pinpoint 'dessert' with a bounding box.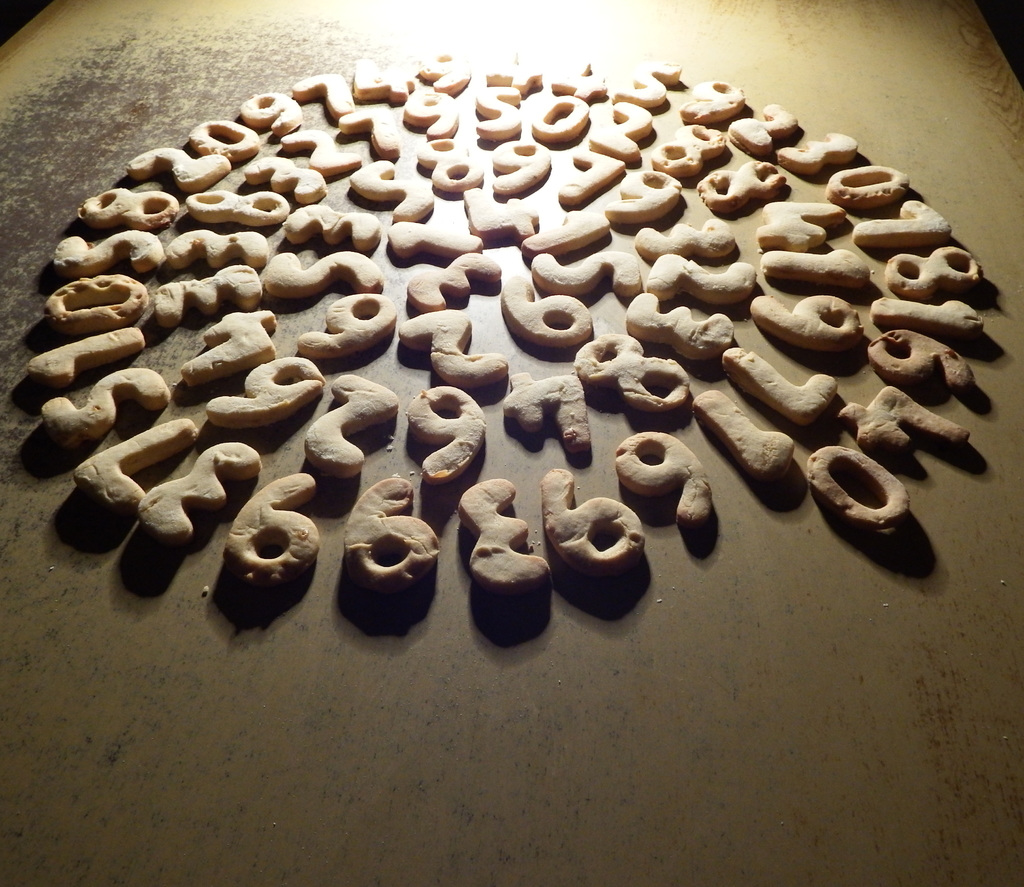
x1=420 y1=136 x2=492 y2=193.
